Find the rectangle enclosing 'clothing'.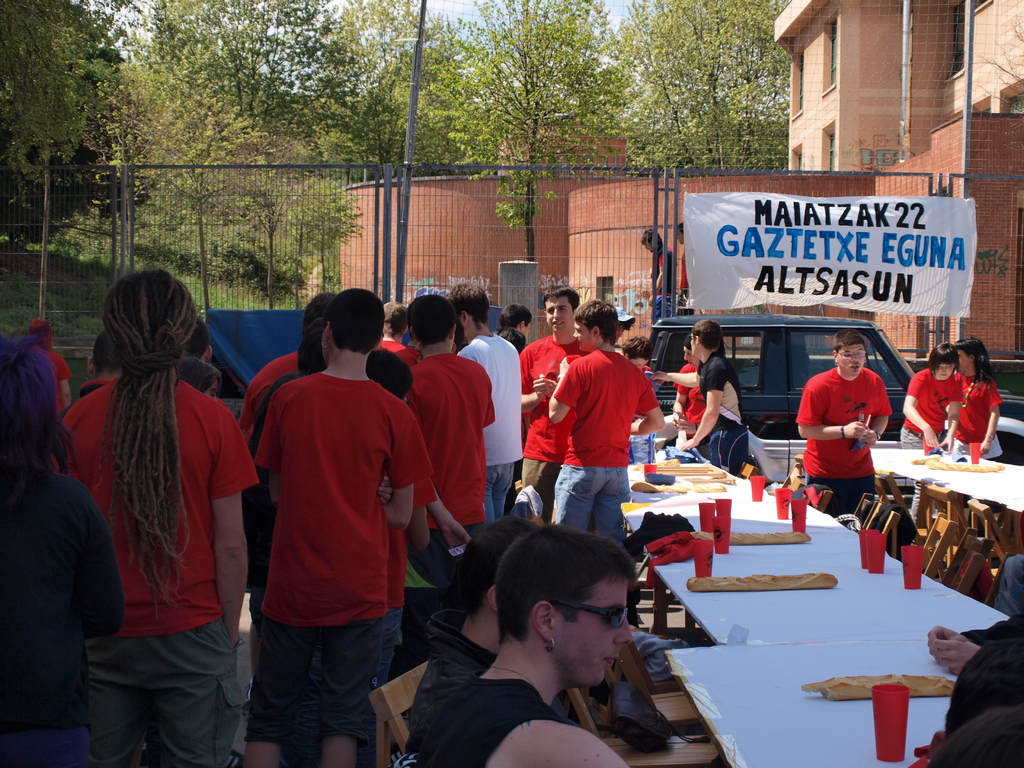
bbox=(377, 336, 420, 374).
